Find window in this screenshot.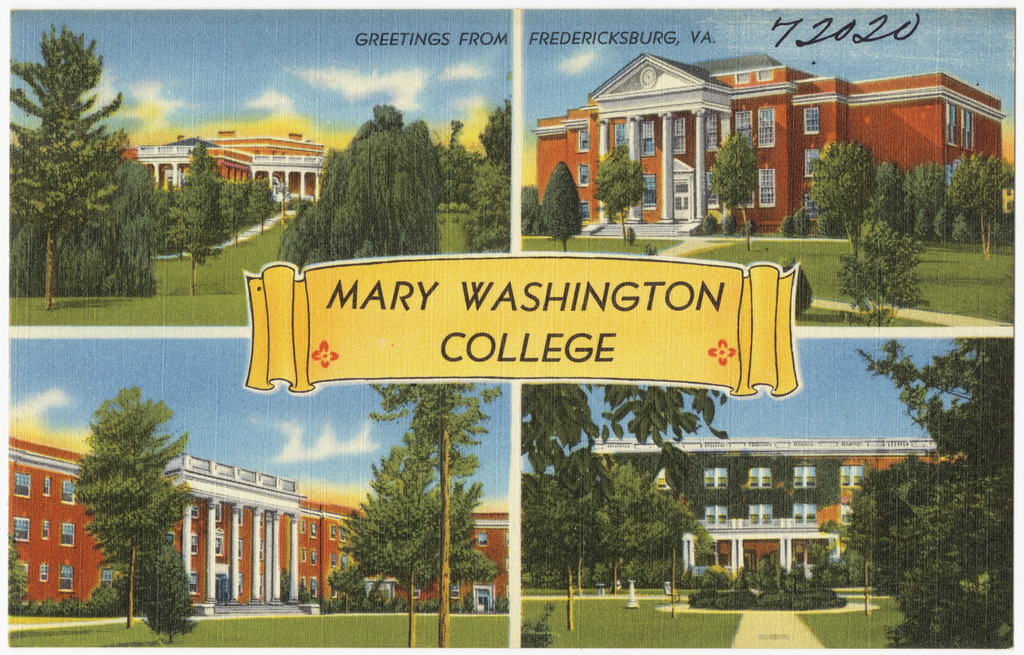
The bounding box for window is rect(806, 194, 820, 220).
